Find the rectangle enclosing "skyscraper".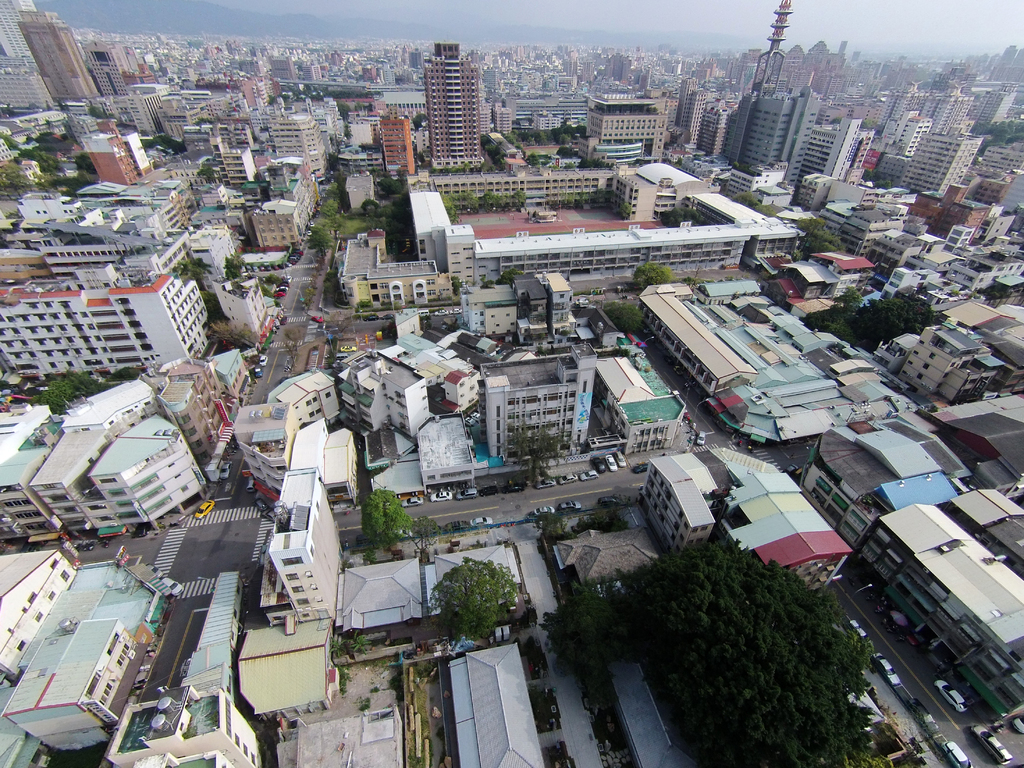
BBox(388, 26, 515, 175).
